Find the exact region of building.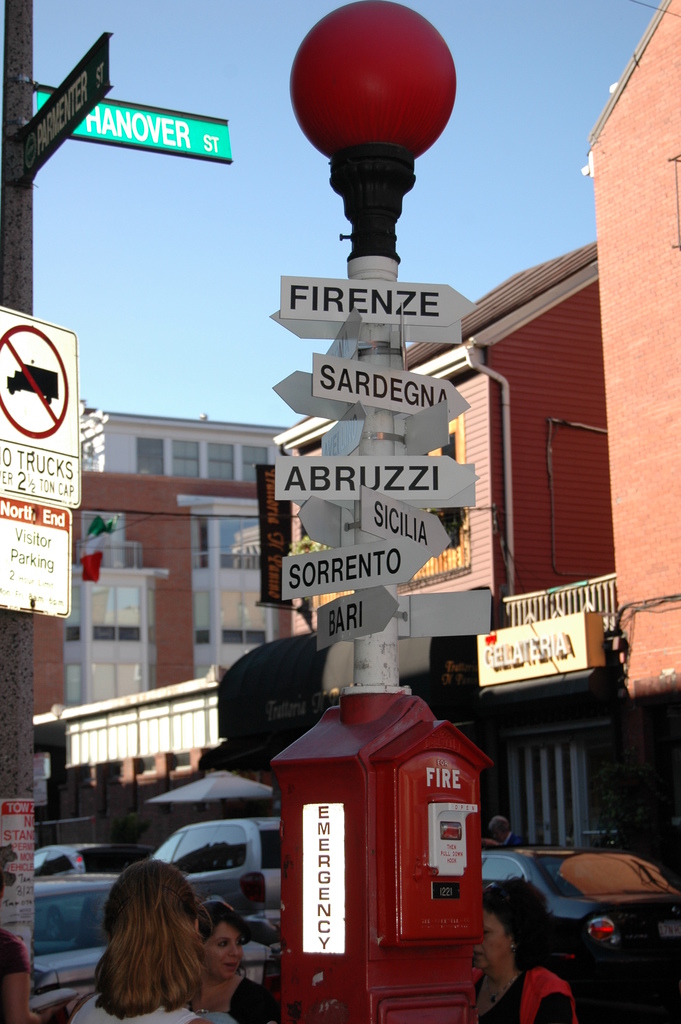
Exact region: region(270, 0, 680, 963).
